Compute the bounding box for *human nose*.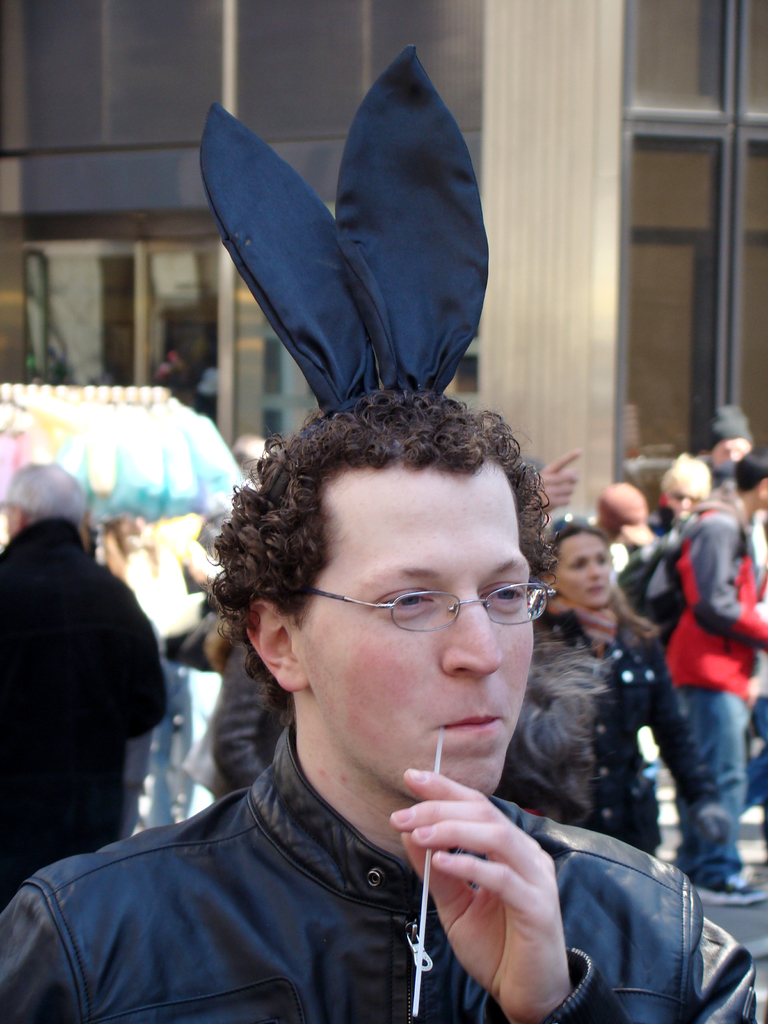
(586, 554, 602, 585).
